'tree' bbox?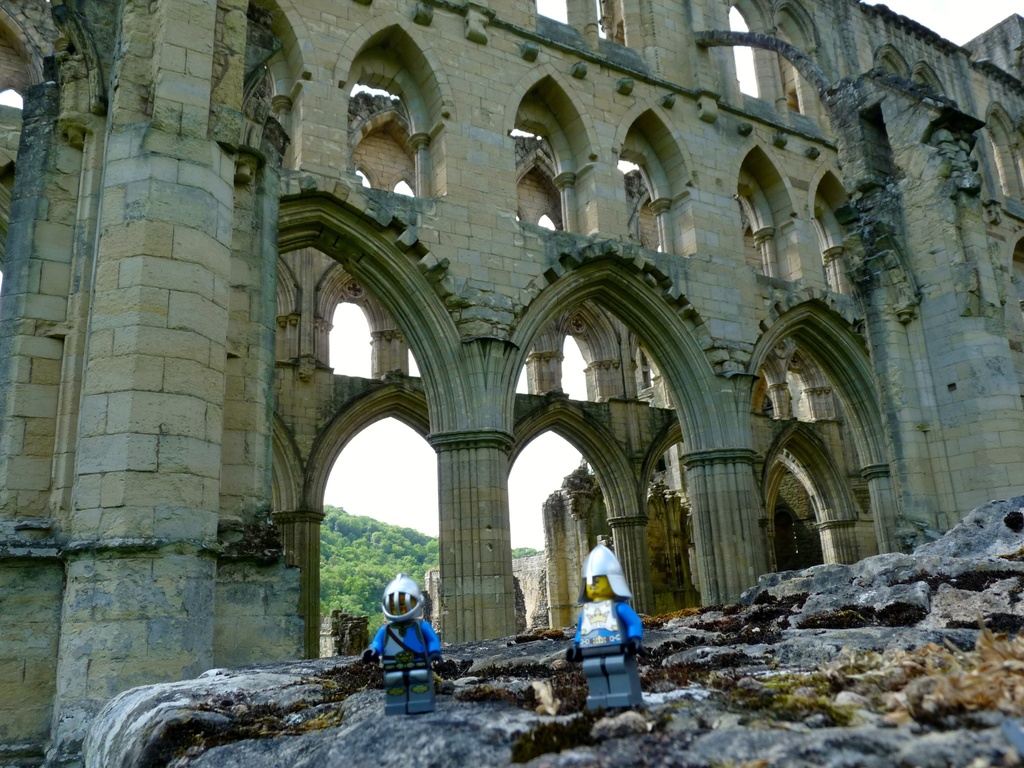
317 506 543 626
